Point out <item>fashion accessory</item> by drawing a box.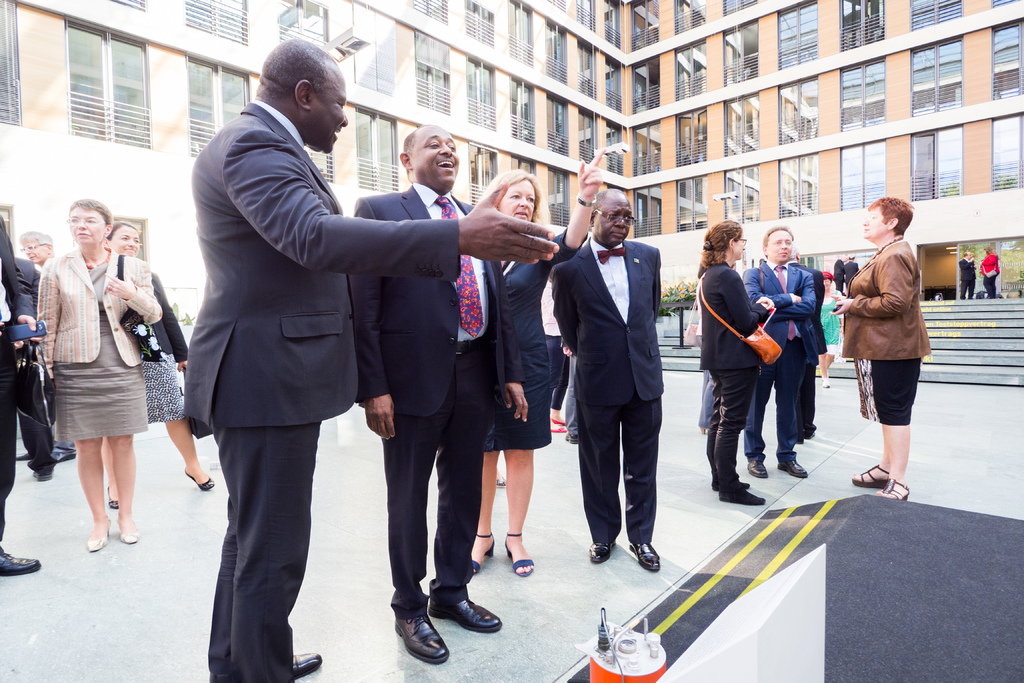
x1=699, y1=272, x2=785, y2=365.
